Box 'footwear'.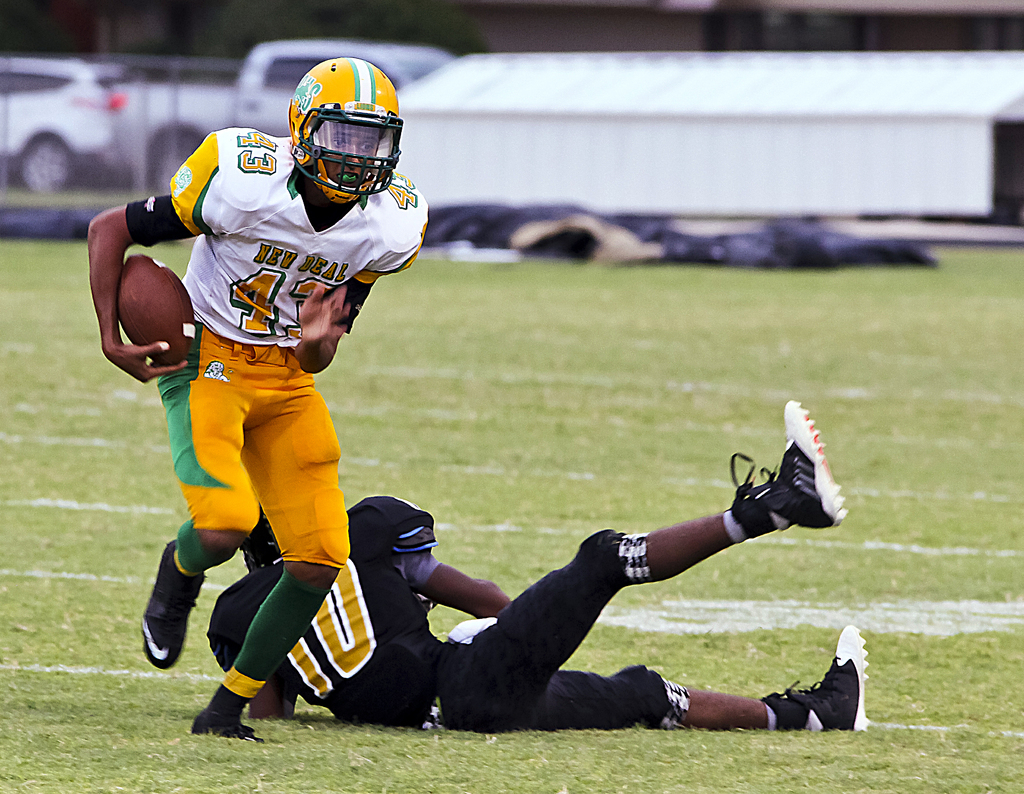
pyautogui.locateOnScreen(182, 717, 261, 745).
